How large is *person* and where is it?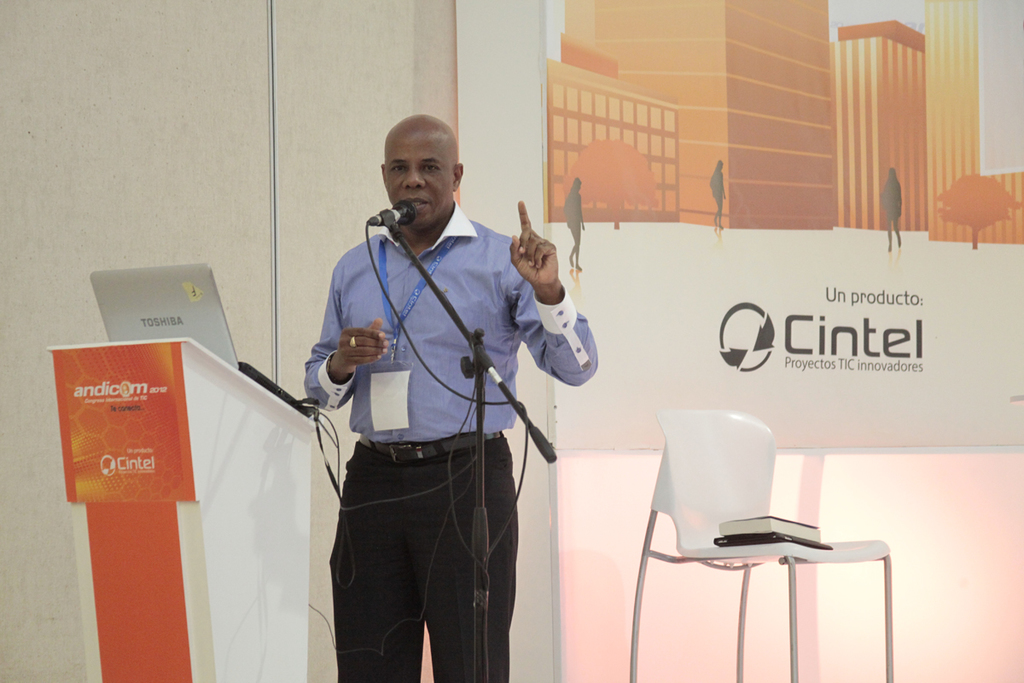
Bounding box: bbox=(882, 170, 907, 255).
